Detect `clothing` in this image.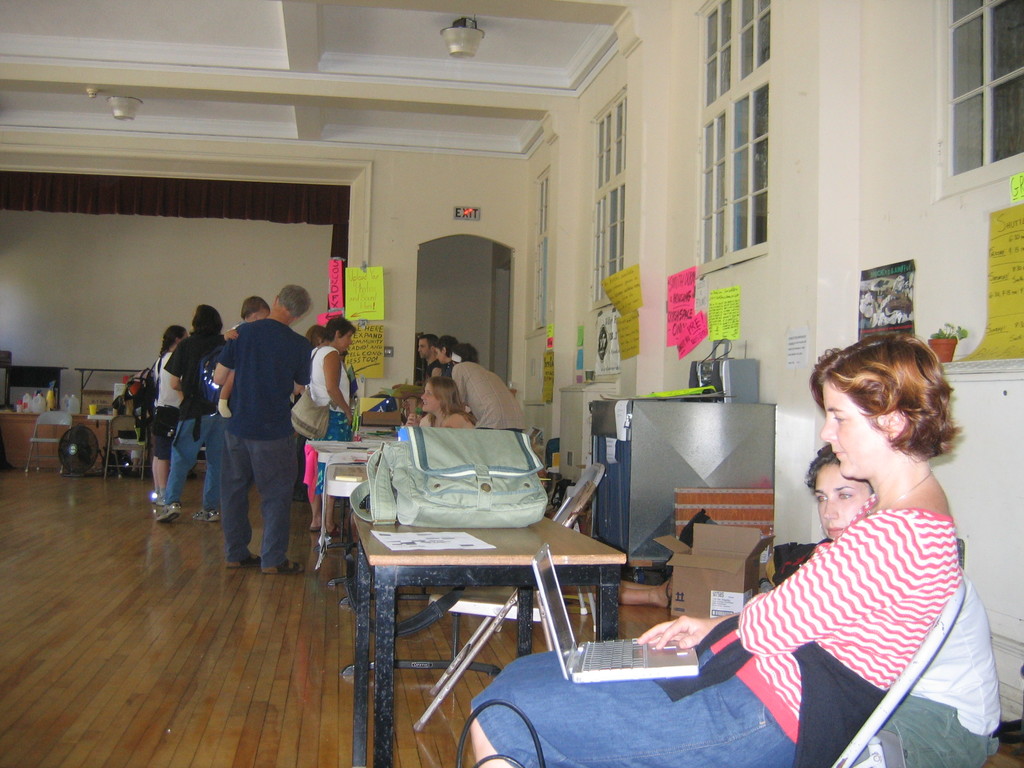
Detection: bbox=(317, 346, 355, 513).
